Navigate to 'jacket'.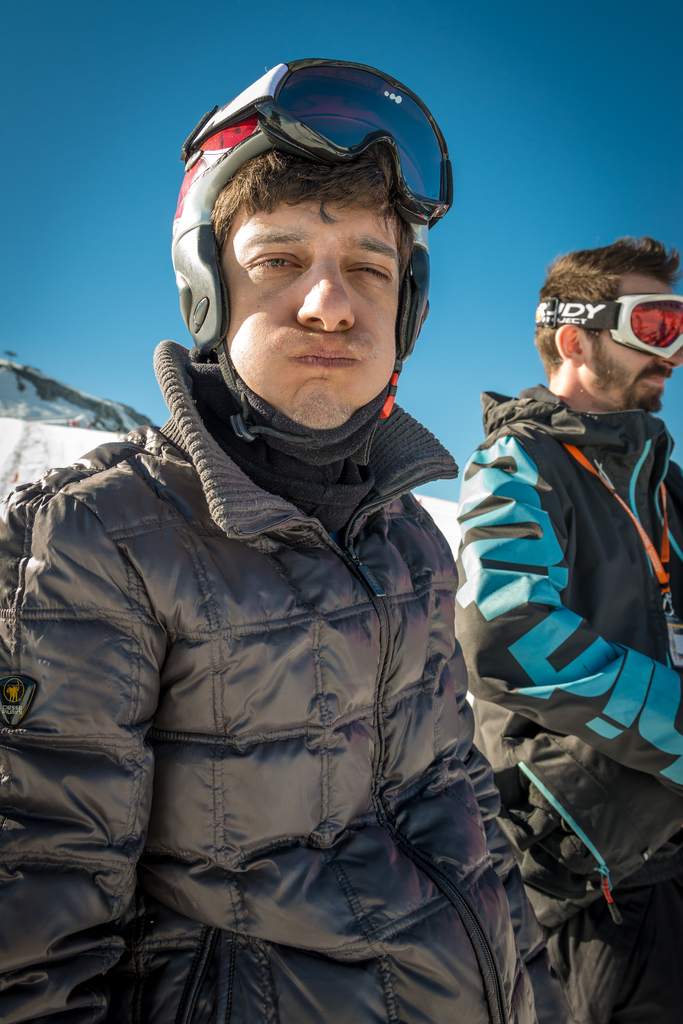
Navigation target: (0,340,546,1023).
